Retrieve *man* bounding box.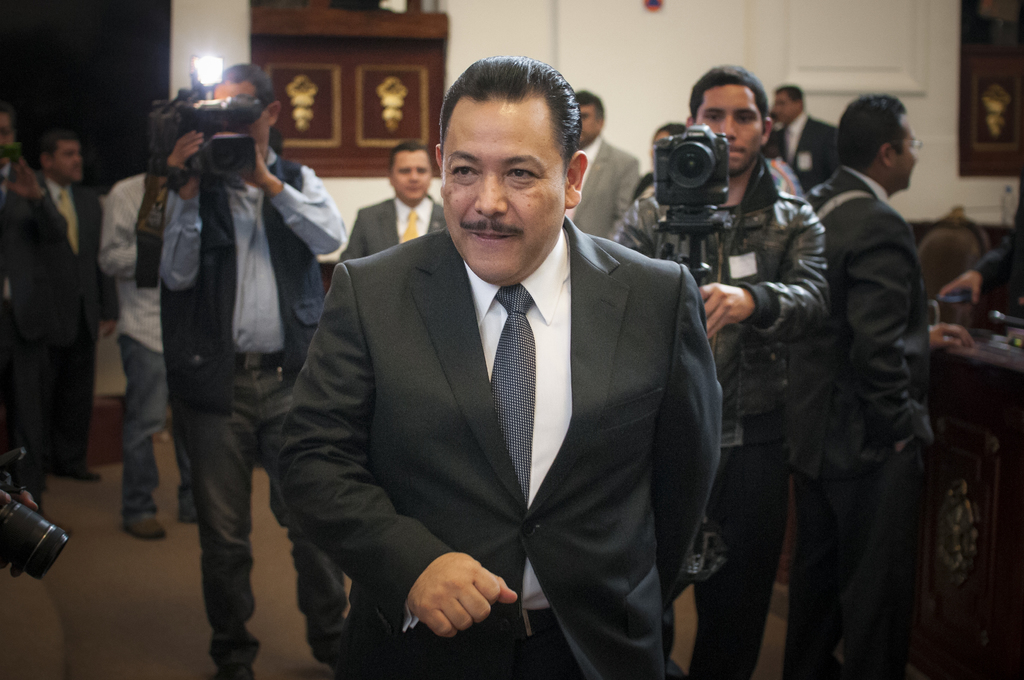
Bounding box: left=295, top=72, right=753, bottom=669.
